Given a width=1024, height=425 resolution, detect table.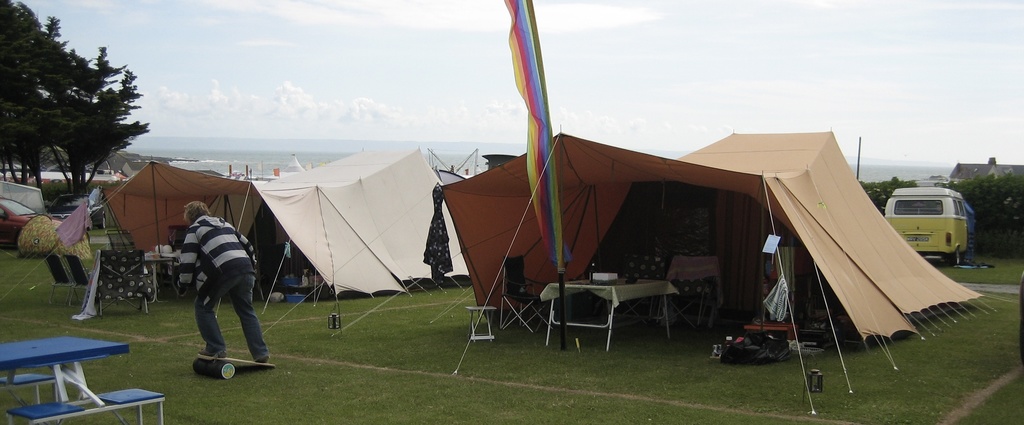
(left=0, top=335, right=131, bottom=403).
